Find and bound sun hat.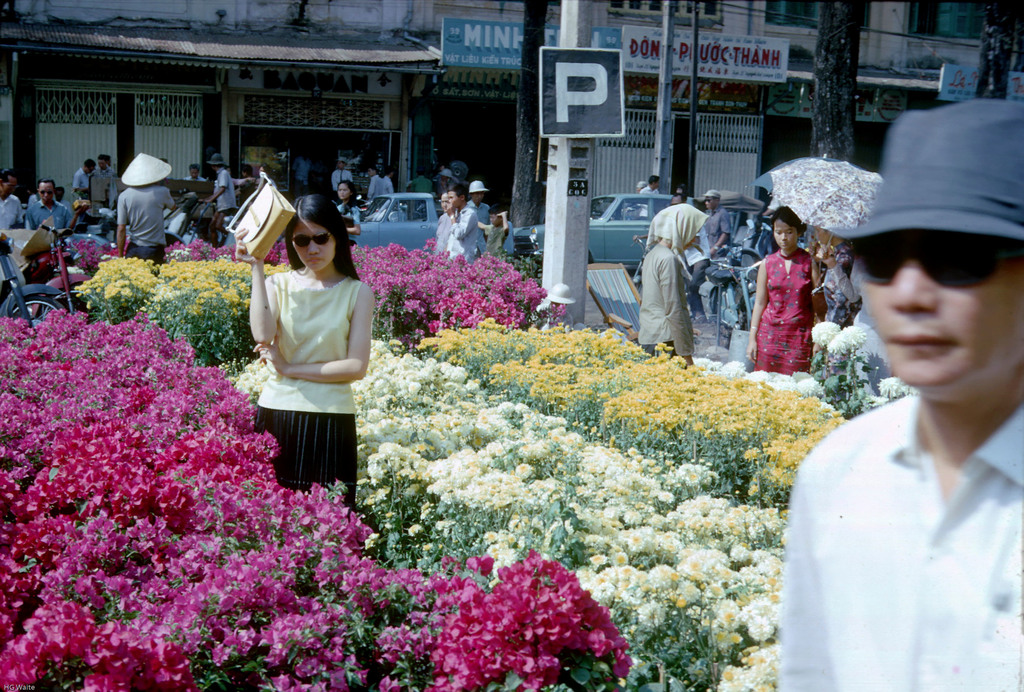
Bound: <bbox>465, 181, 493, 197</bbox>.
